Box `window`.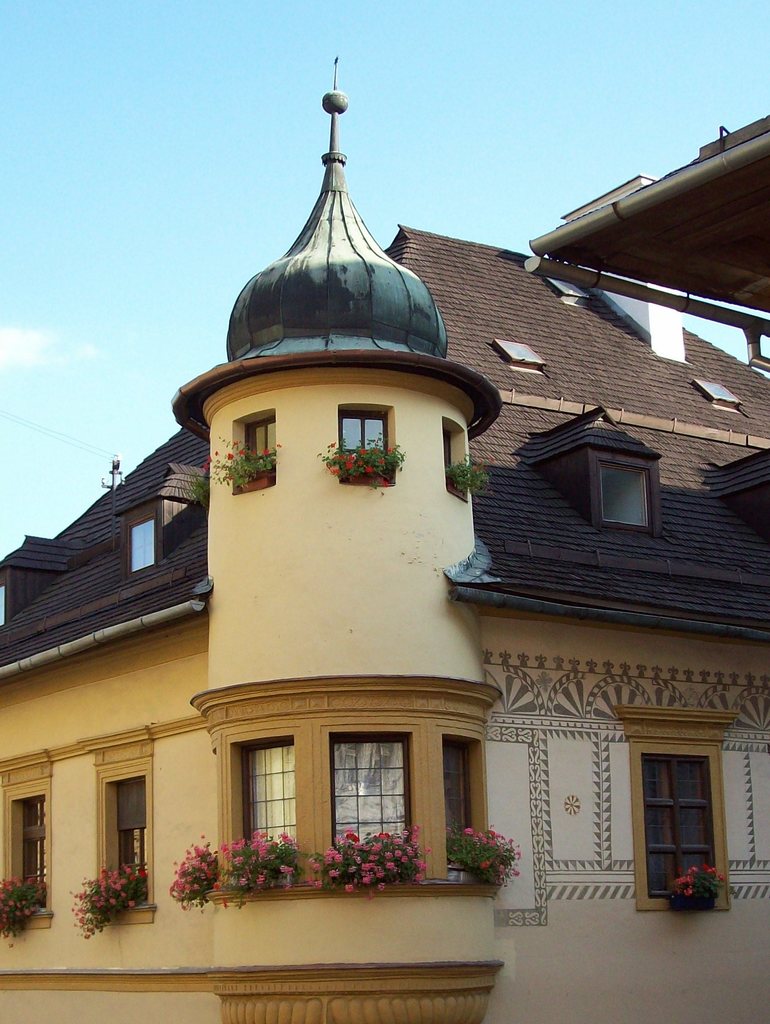
(327,735,413,845).
